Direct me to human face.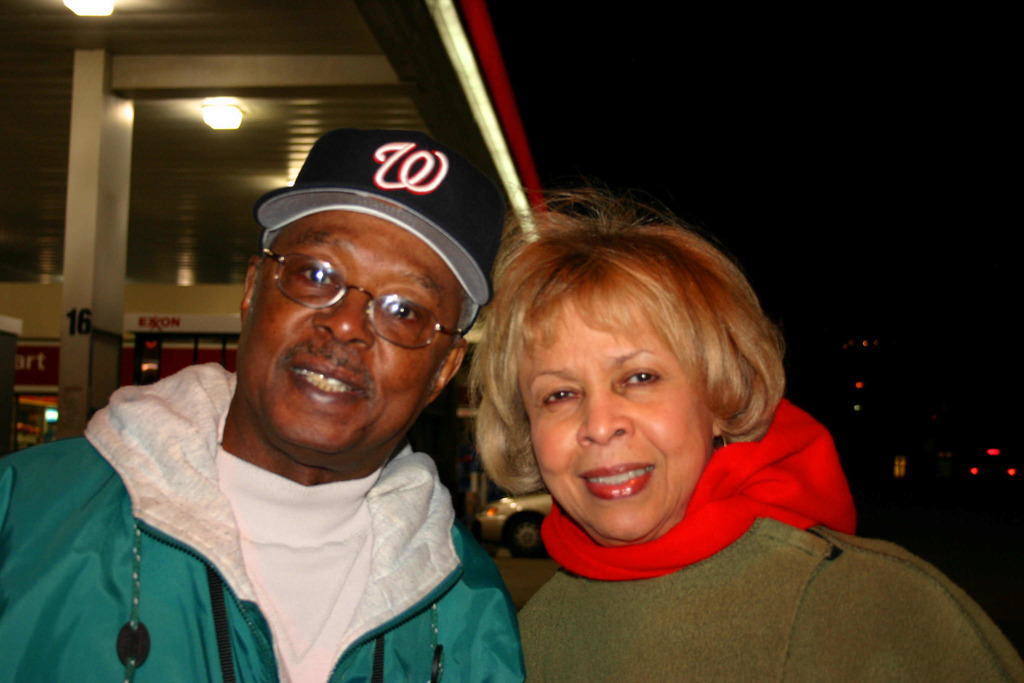
Direction: (519,292,705,541).
